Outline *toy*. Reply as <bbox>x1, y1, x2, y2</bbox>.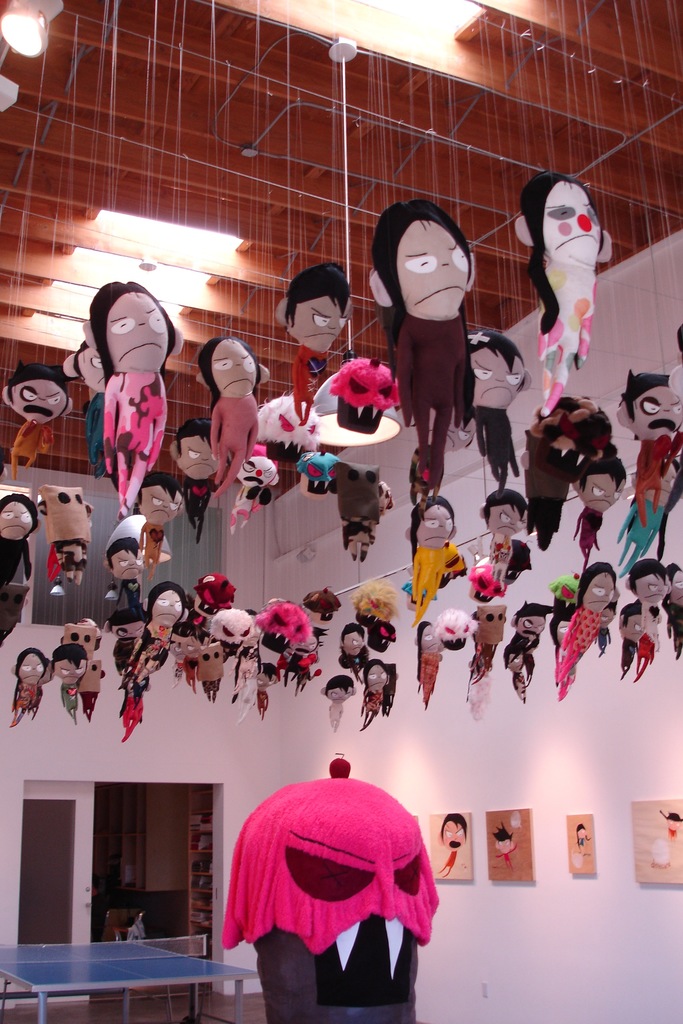
<bbox>623, 556, 668, 689</bbox>.
